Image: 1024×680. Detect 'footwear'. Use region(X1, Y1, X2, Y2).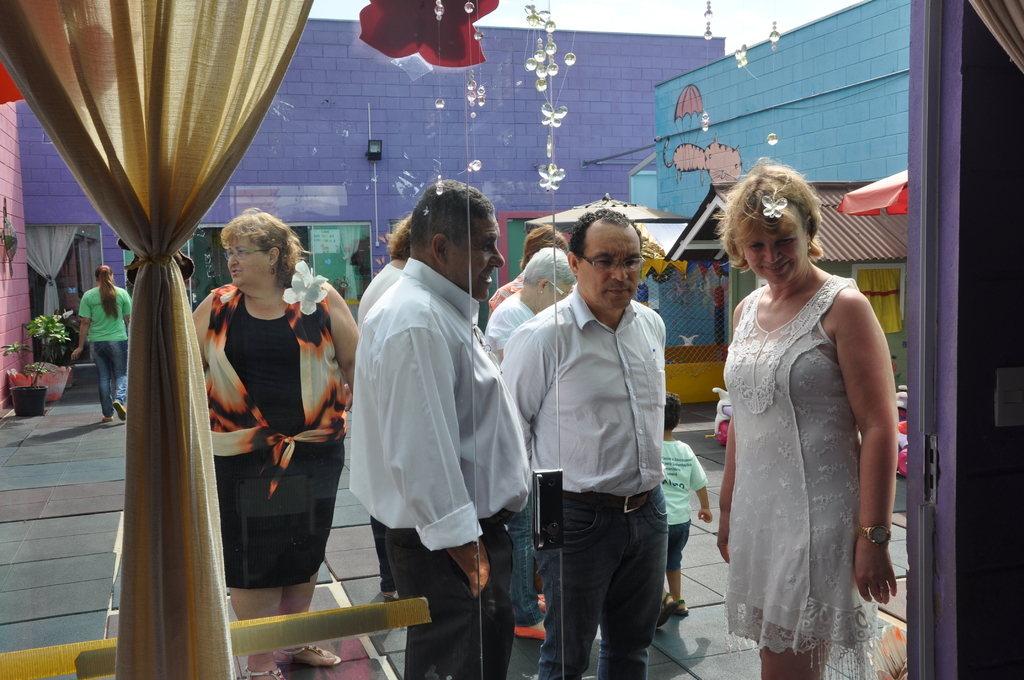
region(675, 599, 689, 614).
